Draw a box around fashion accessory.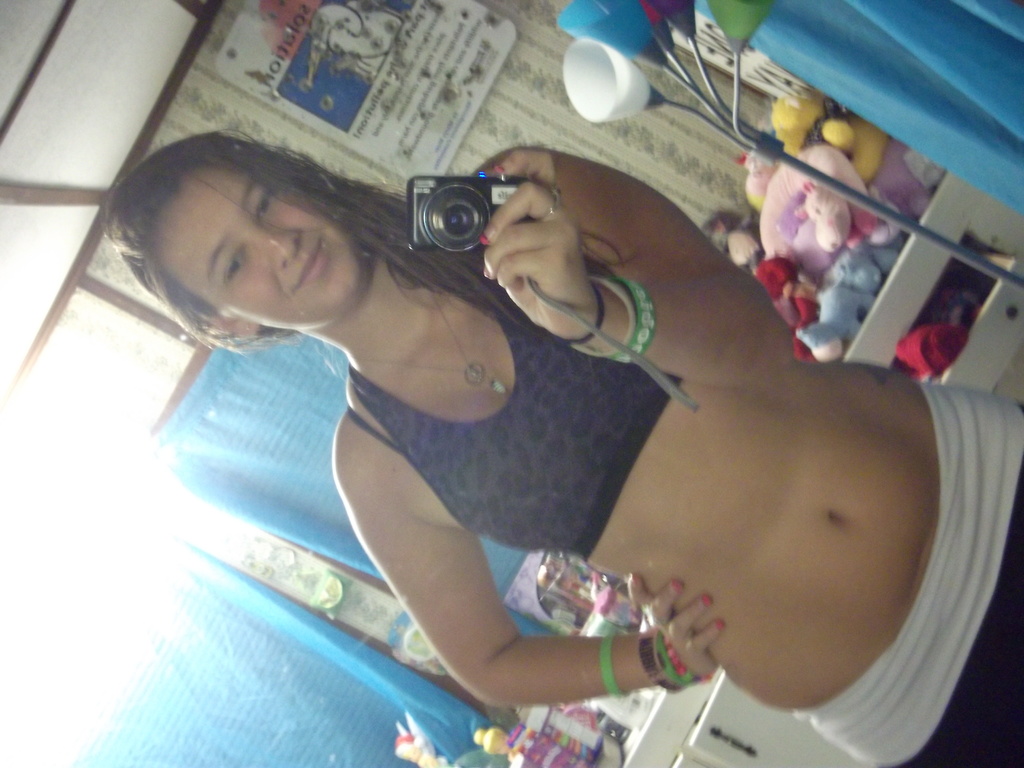
<bbox>570, 277, 636, 359</bbox>.
